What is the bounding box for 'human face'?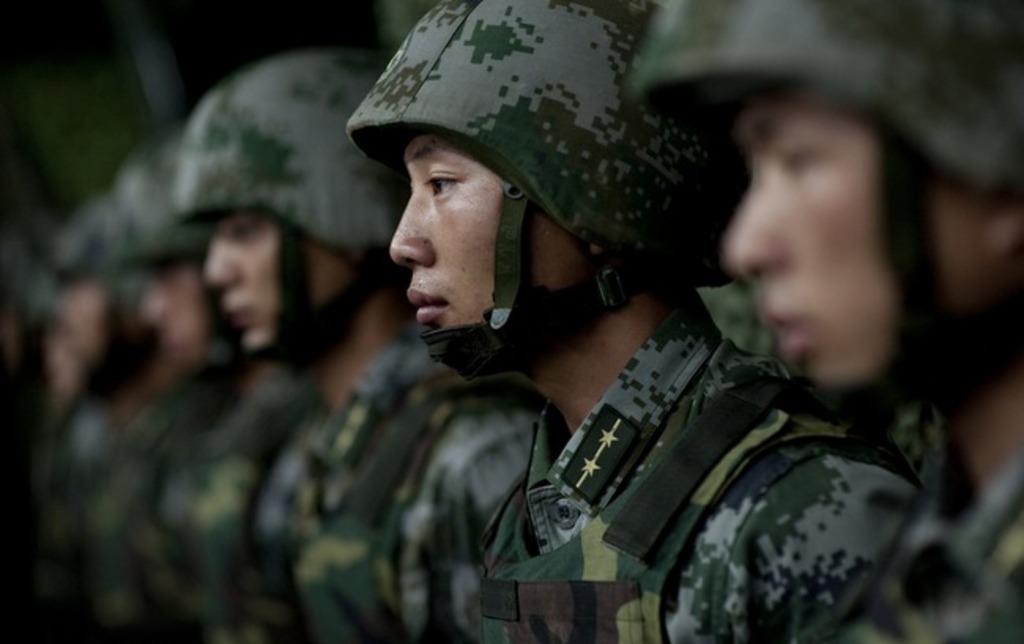
crop(388, 134, 583, 342).
